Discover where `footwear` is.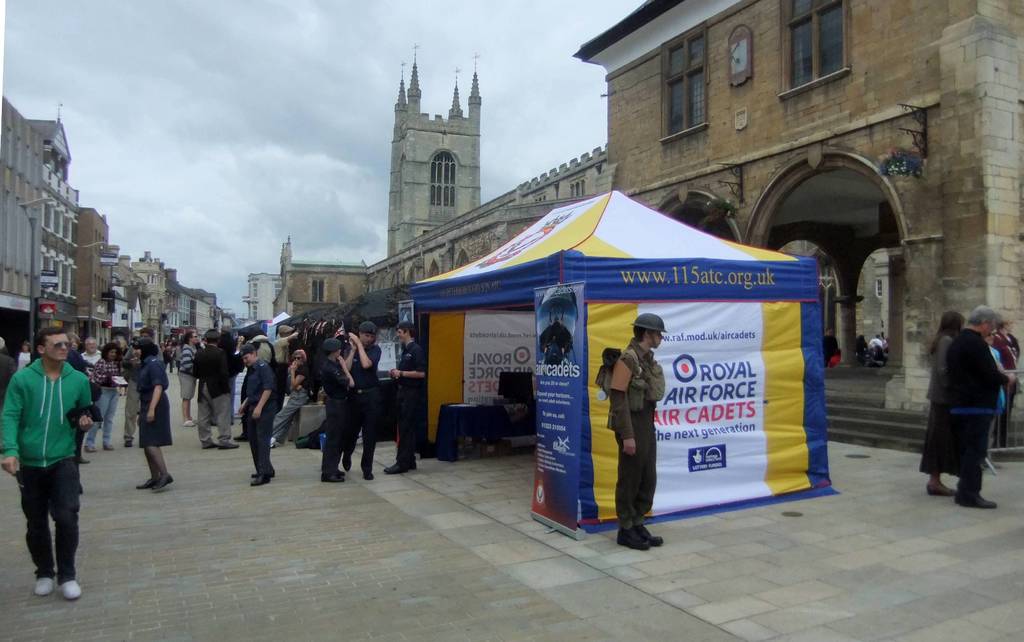
Discovered at (152,476,168,487).
